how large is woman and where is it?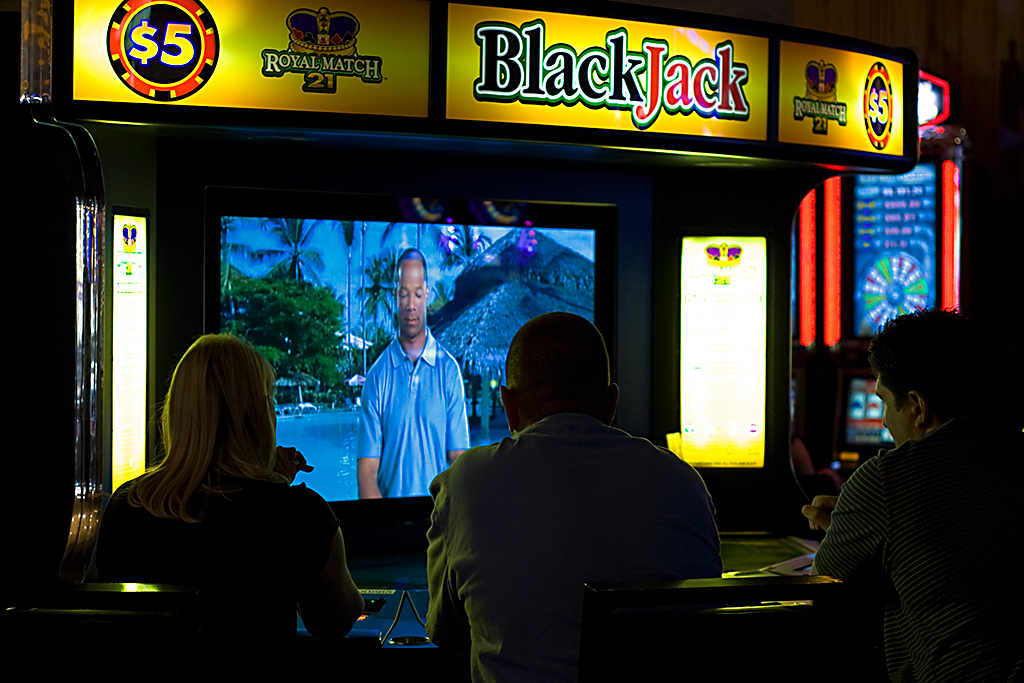
Bounding box: <bbox>87, 333, 372, 670</bbox>.
